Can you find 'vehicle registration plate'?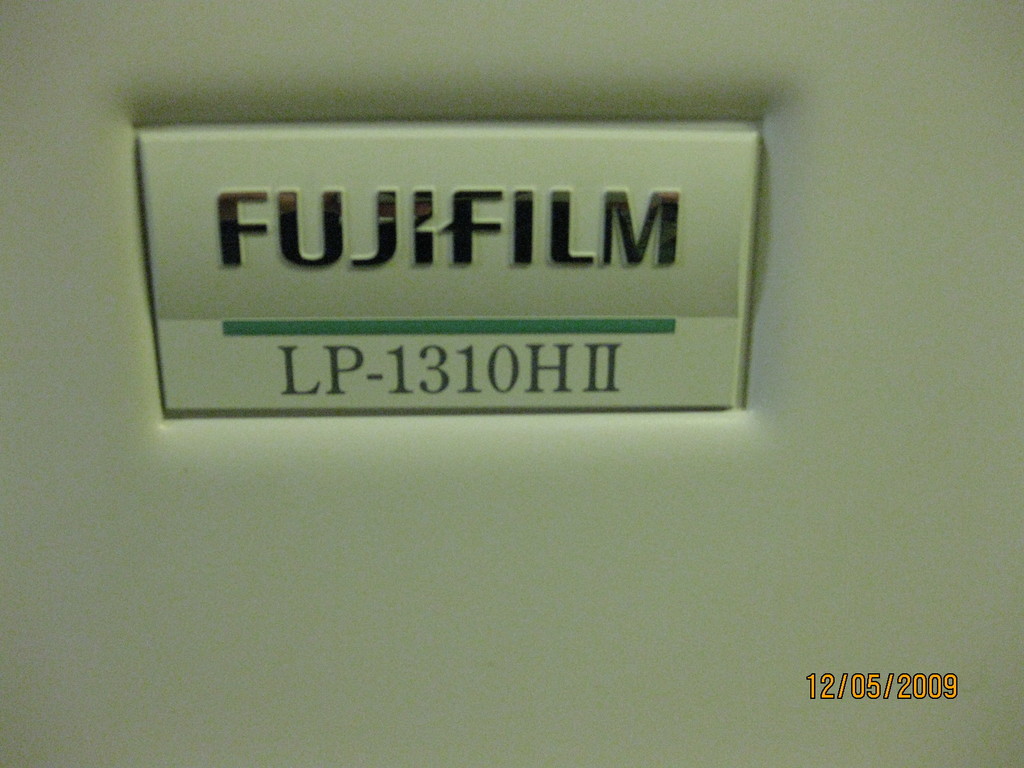
Yes, bounding box: bbox(137, 114, 780, 412).
